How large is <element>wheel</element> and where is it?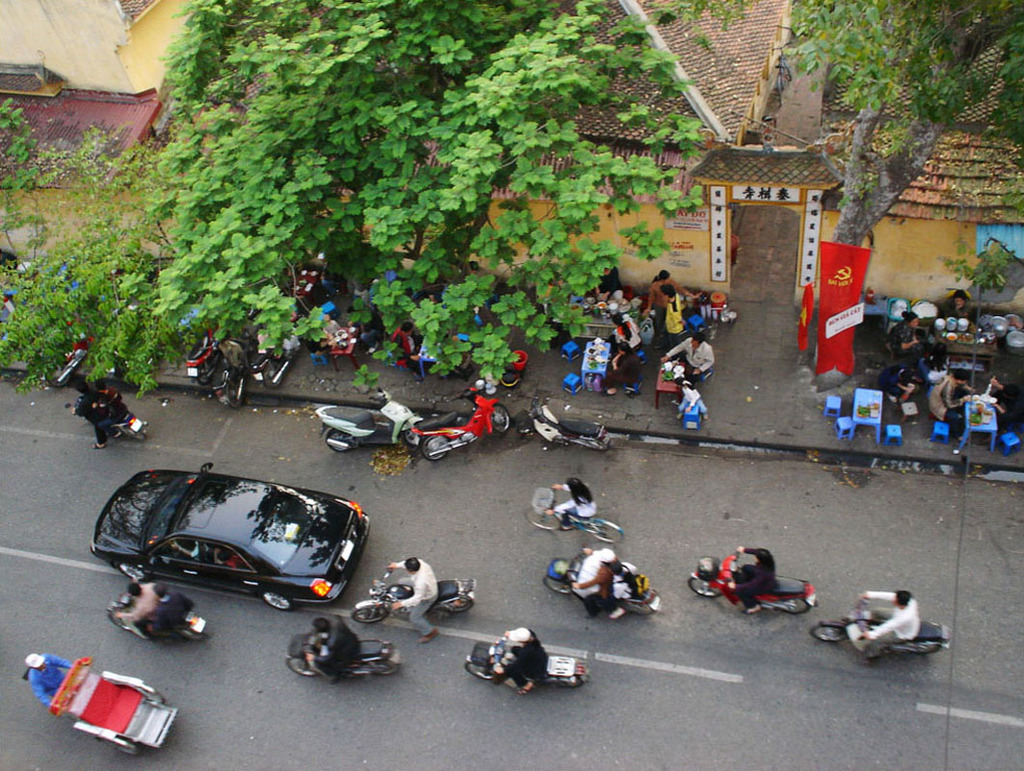
Bounding box: (526,504,565,528).
